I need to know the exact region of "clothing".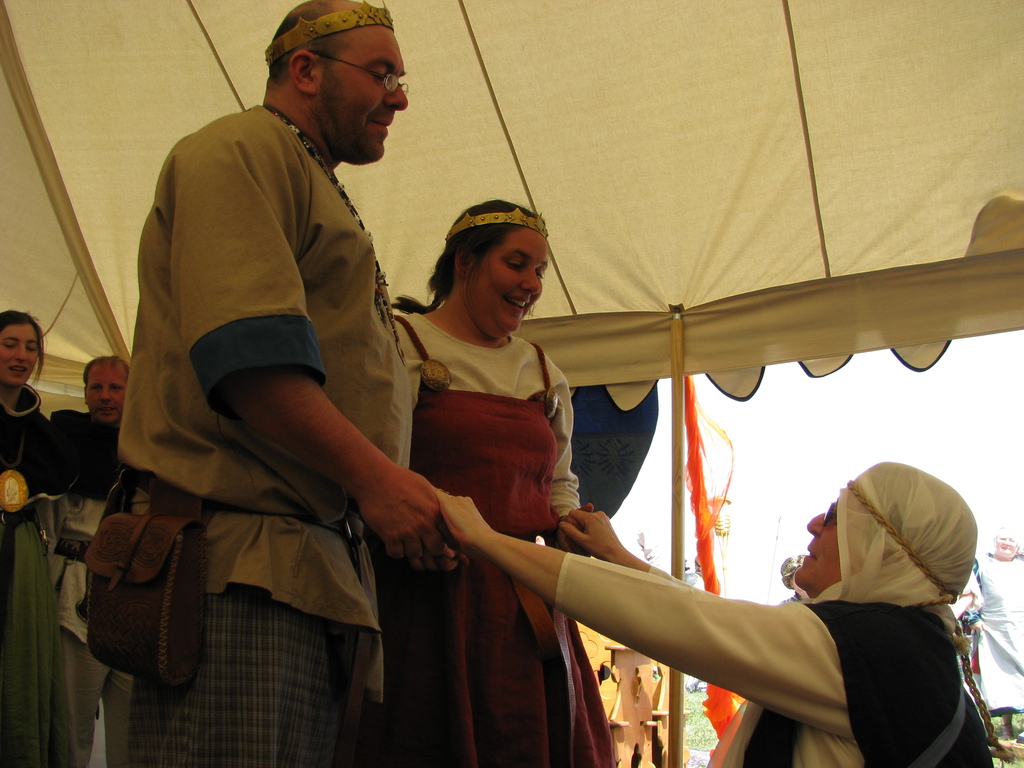
Region: [0, 379, 76, 767].
